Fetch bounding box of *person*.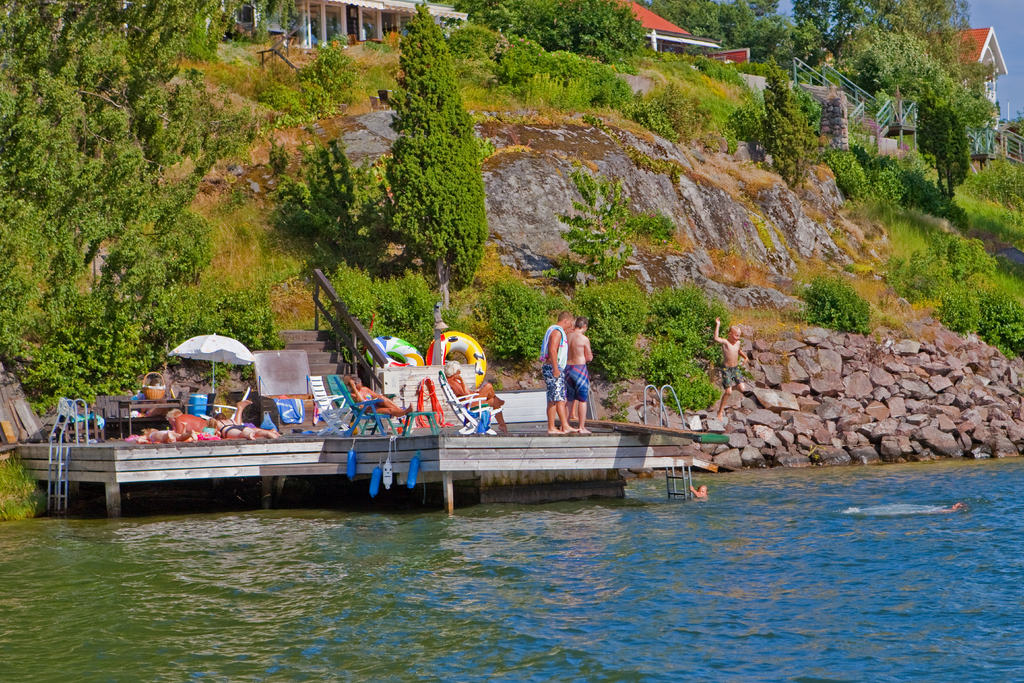
Bbox: 715, 319, 751, 422.
